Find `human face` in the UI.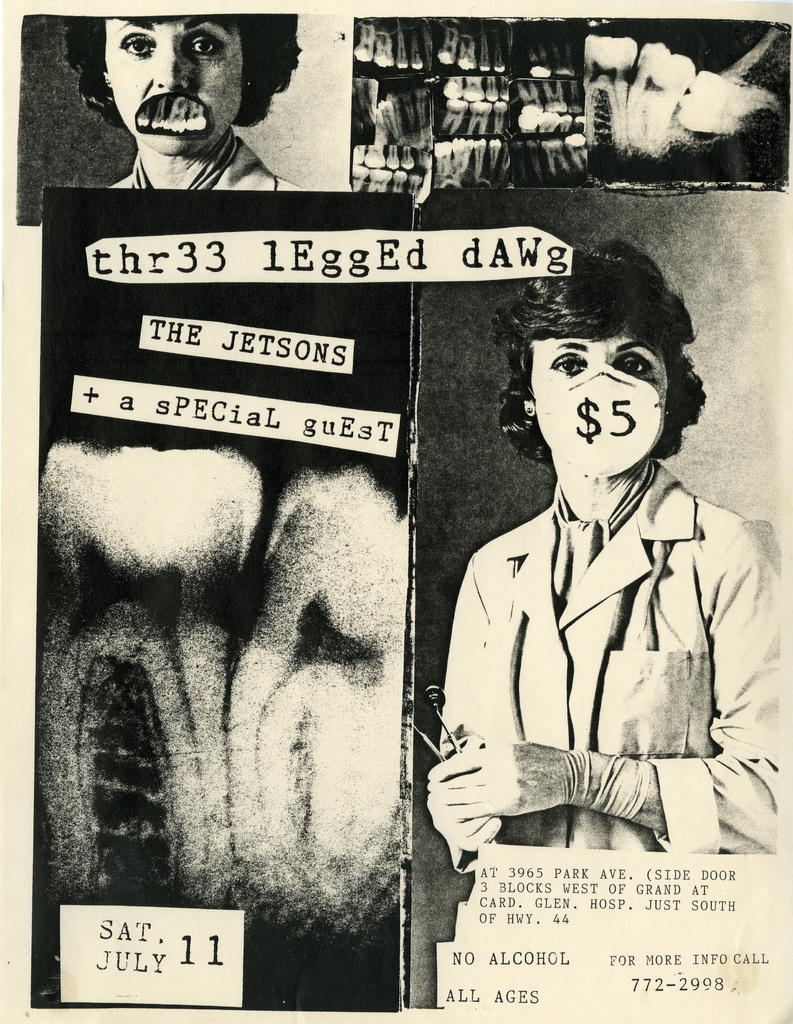
UI element at x1=532 y1=337 x2=667 y2=480.
